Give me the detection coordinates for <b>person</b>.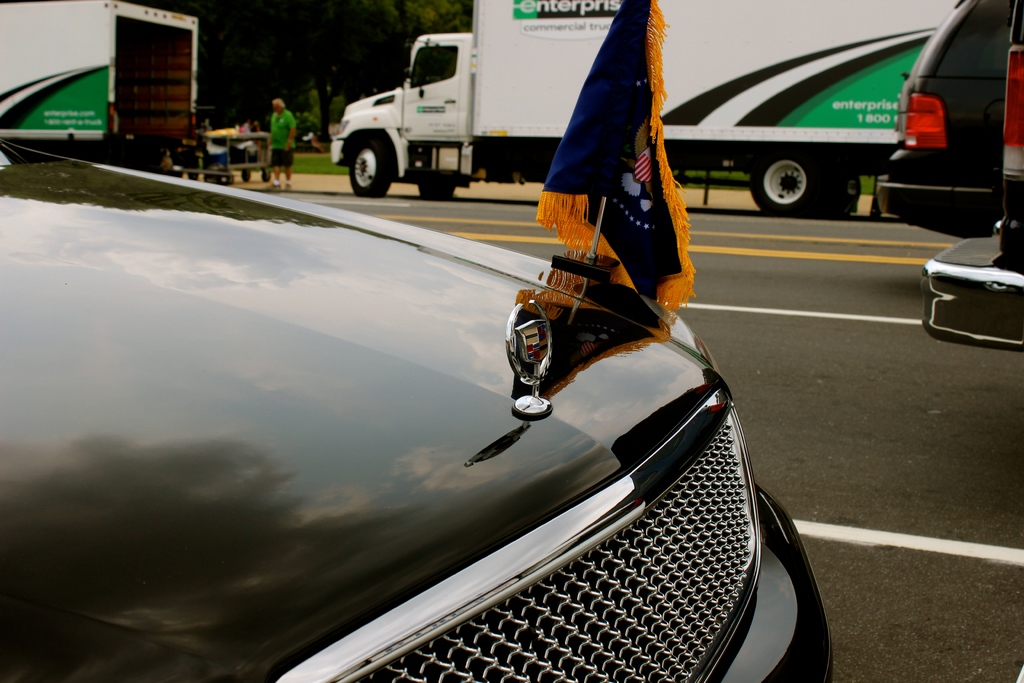
BBox(268, 95, 297, 190).
